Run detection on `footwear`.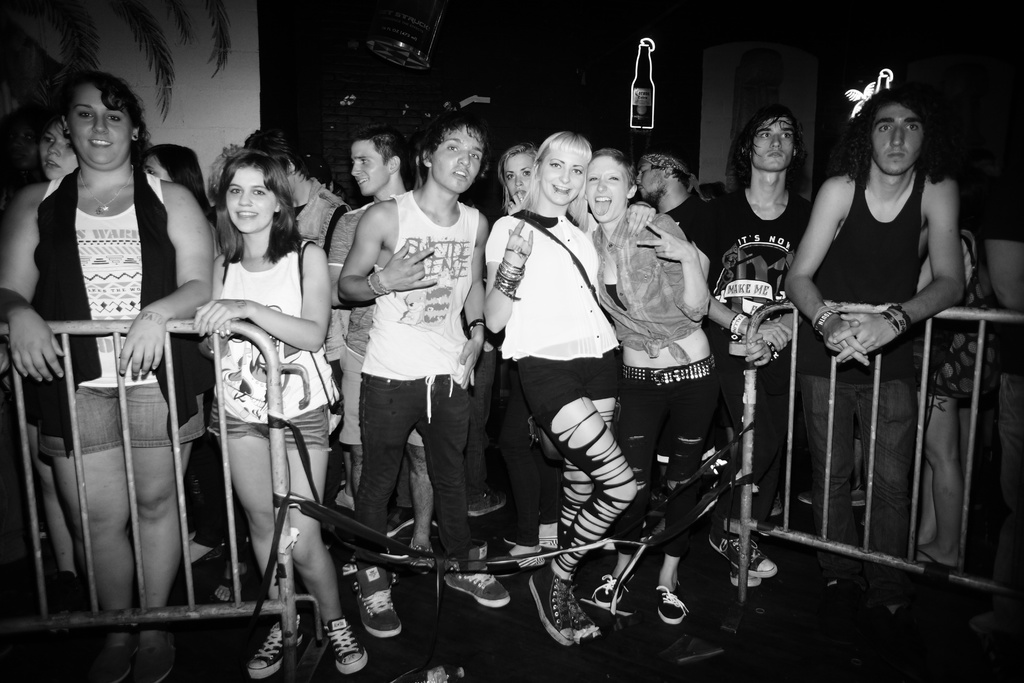
Result: select_region(245, 609, 305, 679).
